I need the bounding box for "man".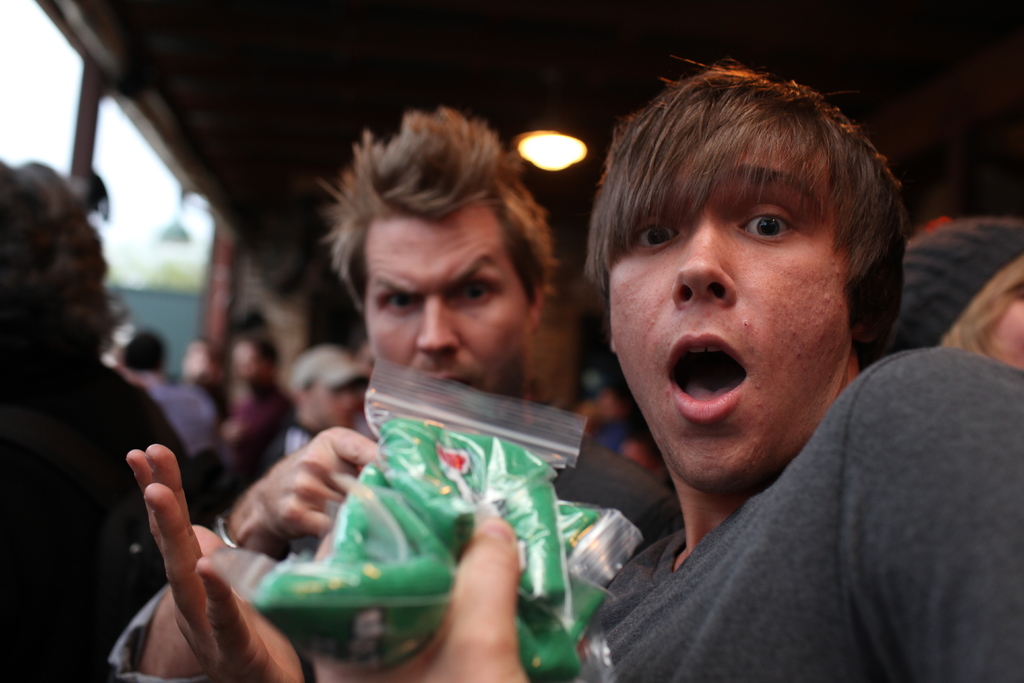
Here it is: 107 106 675 682.
